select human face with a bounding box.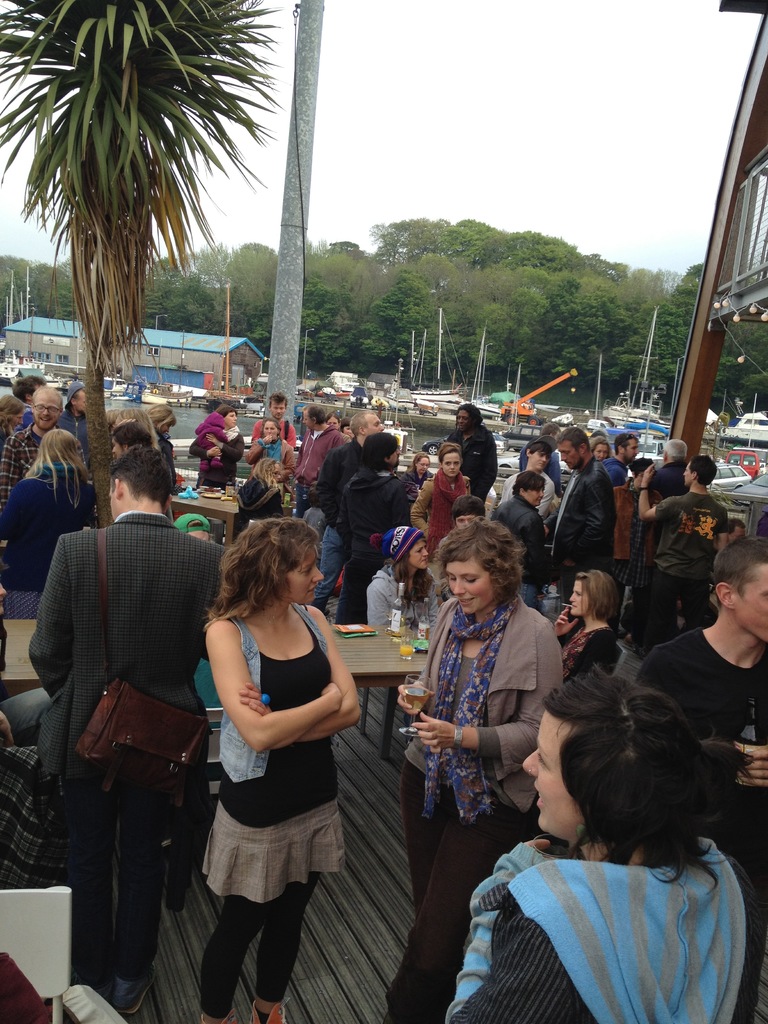
locate(529, 451, 551, 469).
